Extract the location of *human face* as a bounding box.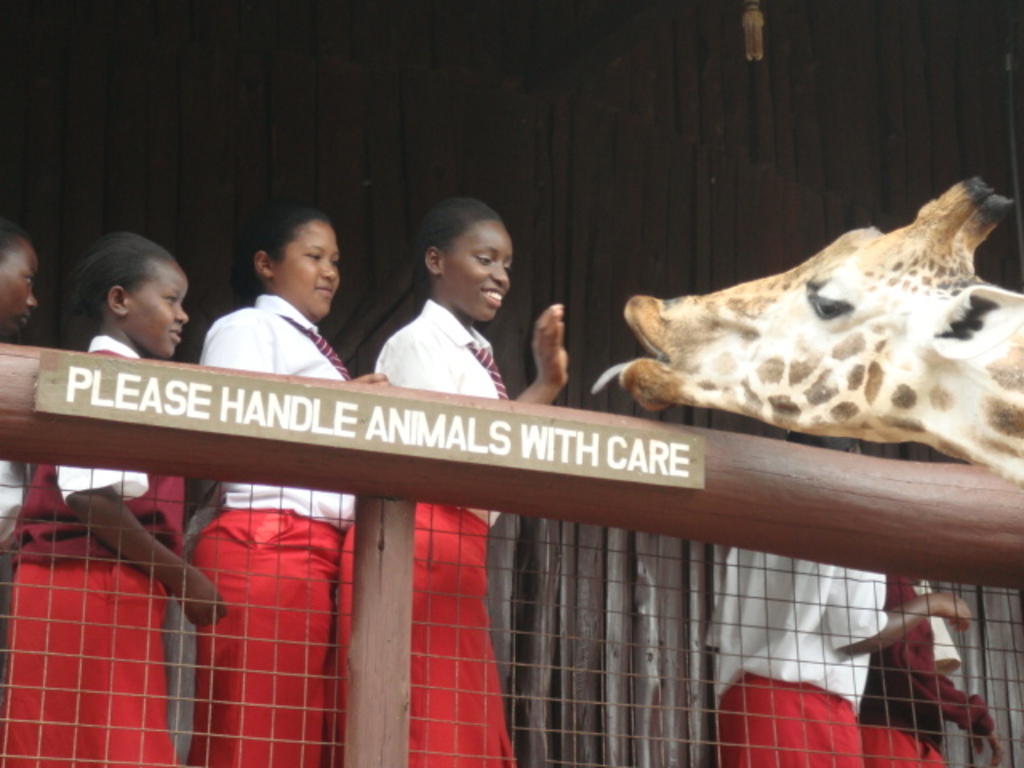
274:219:341:317.
